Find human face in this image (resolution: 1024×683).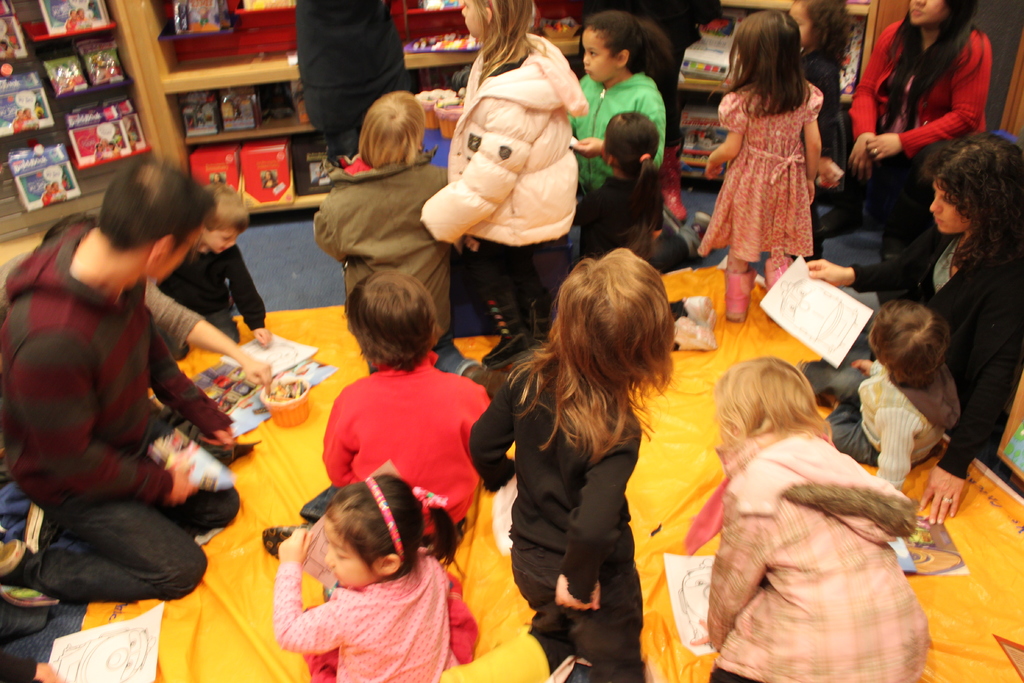
left=202, top=219, right=250, bottom=257.
